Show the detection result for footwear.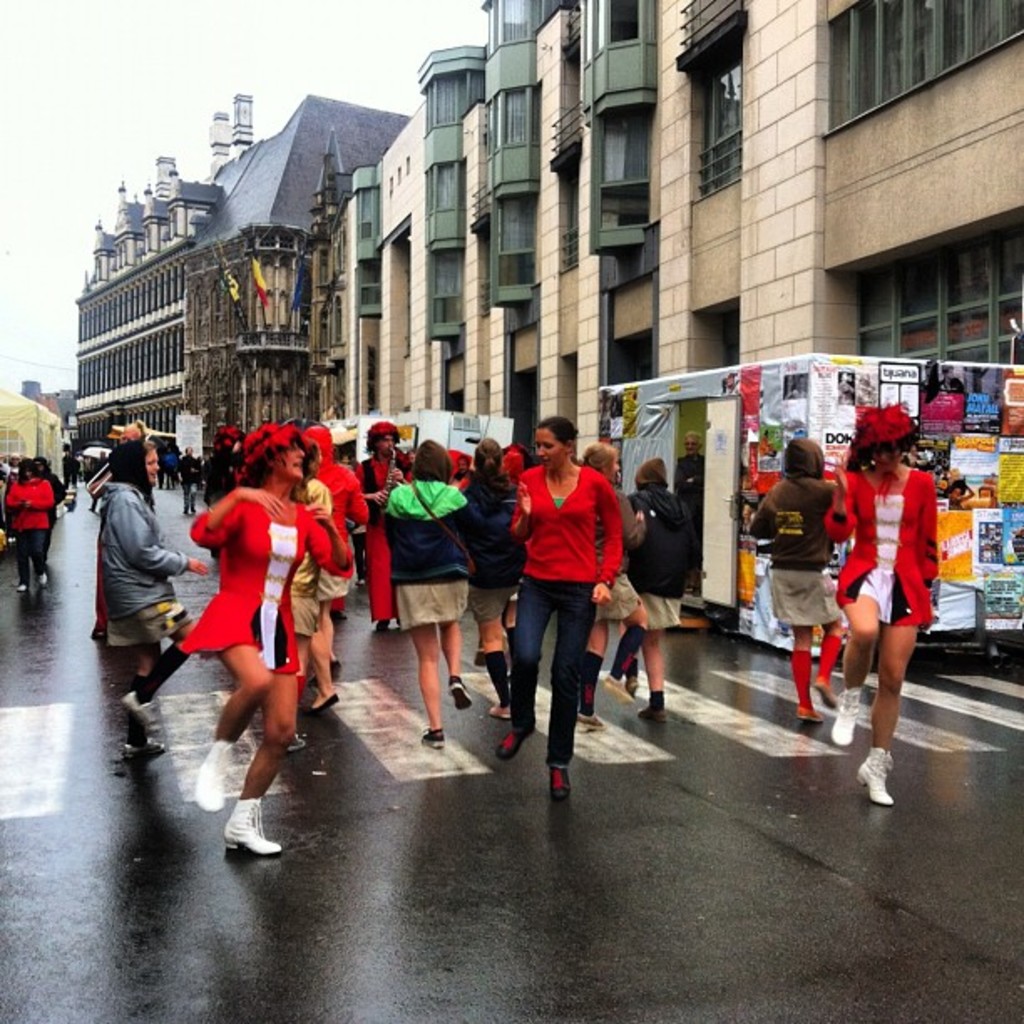
box=[413, 724, 447, 745].
